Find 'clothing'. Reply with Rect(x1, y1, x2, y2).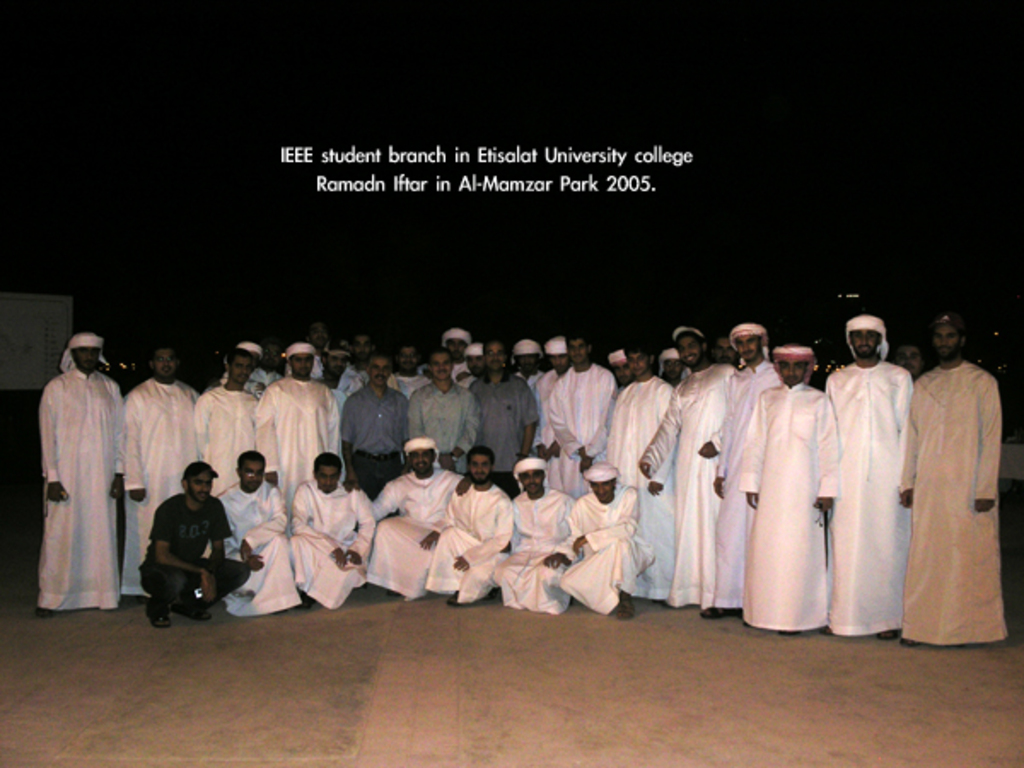
Rect(244, 372, 357, 532).
